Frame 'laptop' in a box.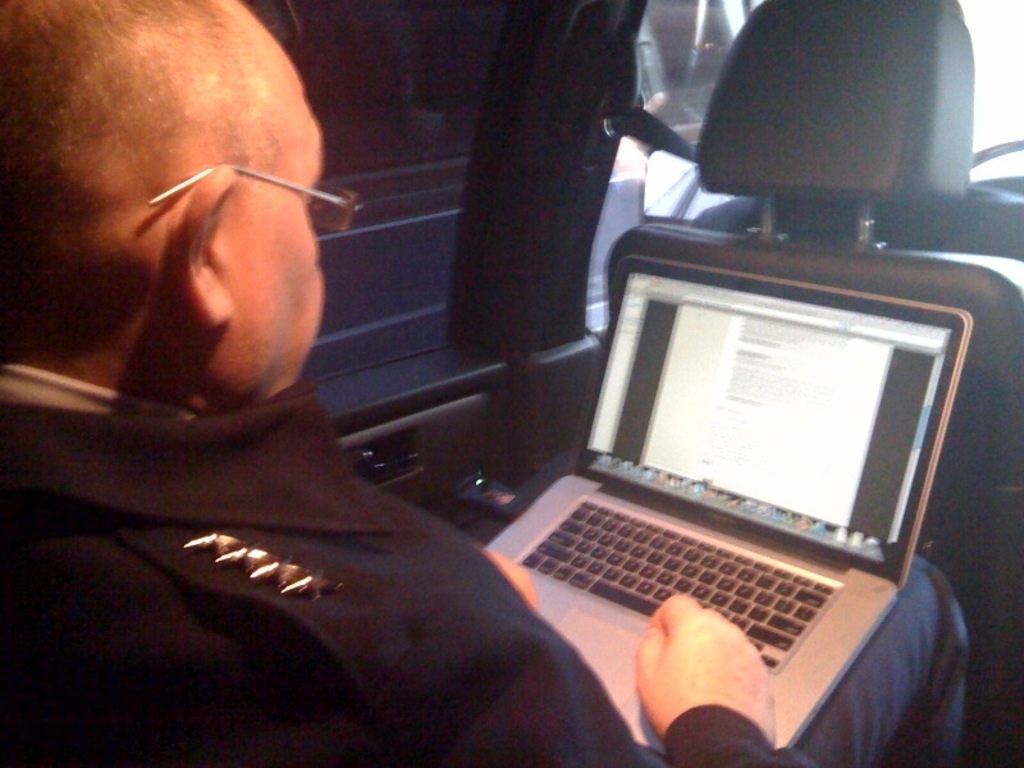
box(511, 218, 943, 727).
